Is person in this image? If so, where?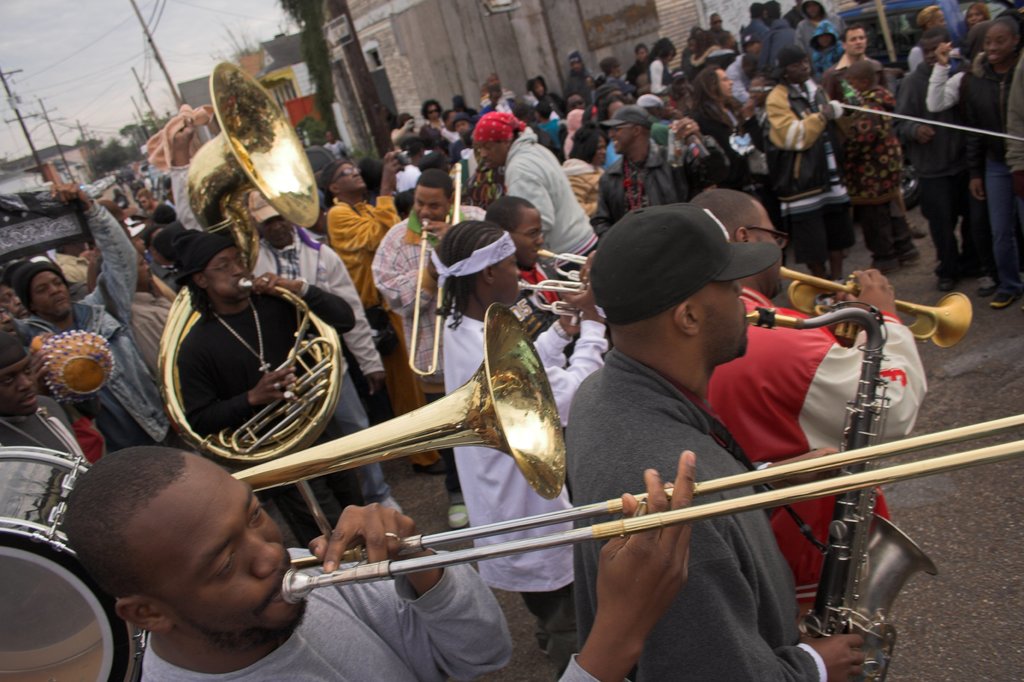
Yes, at select_region(312, 145, 417, 420).
